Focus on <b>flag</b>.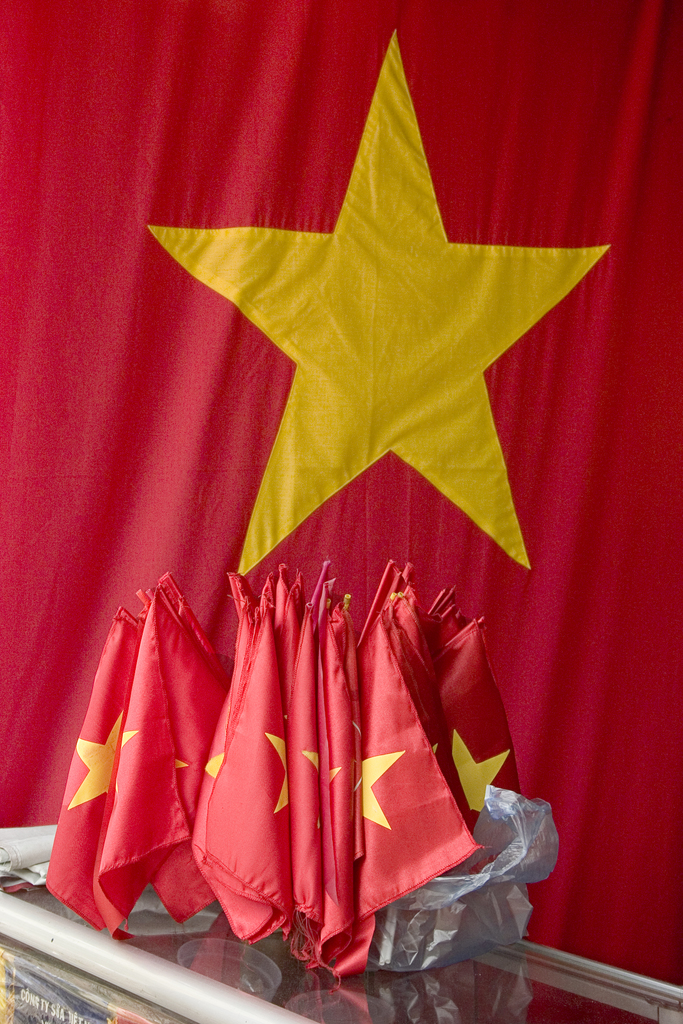
Focused at x1=316, y1=588, x2=349, y2=941.
